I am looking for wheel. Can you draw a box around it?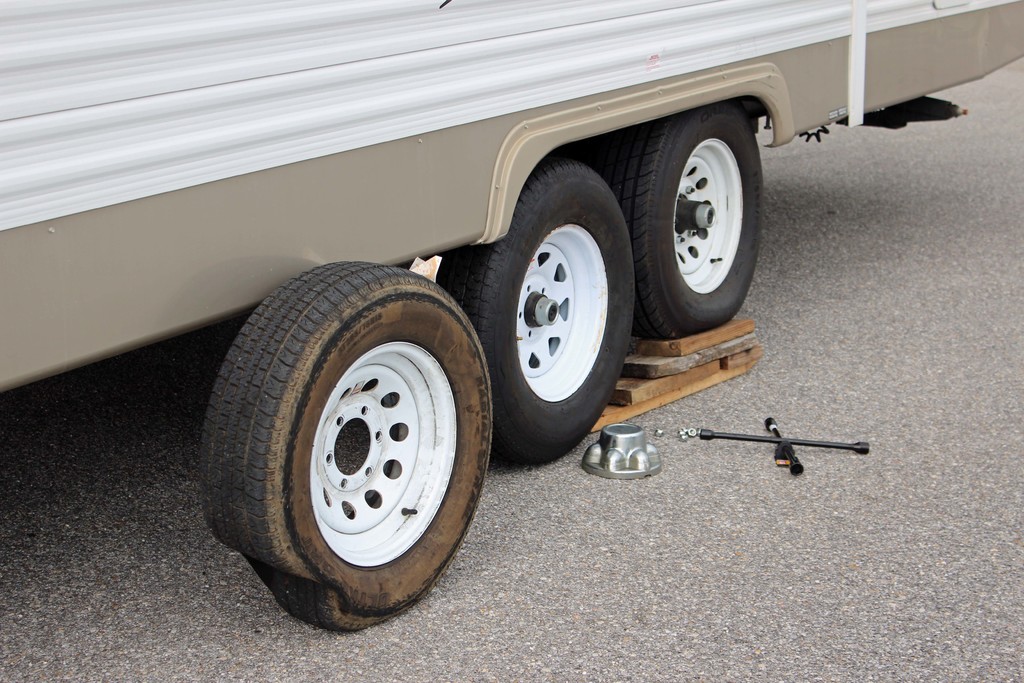
Sure, the bounding box is (x1=198, y1=259, x2=504, y2=624).
